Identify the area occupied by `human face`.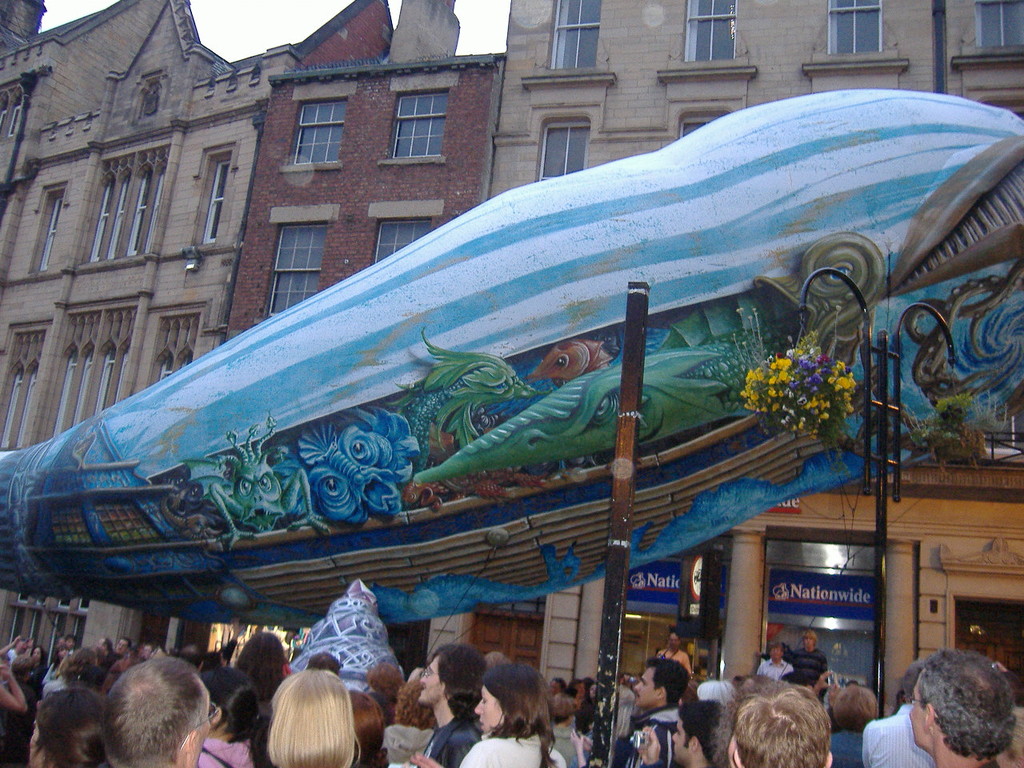
Area: select_region(910, 680, 929, 750).
